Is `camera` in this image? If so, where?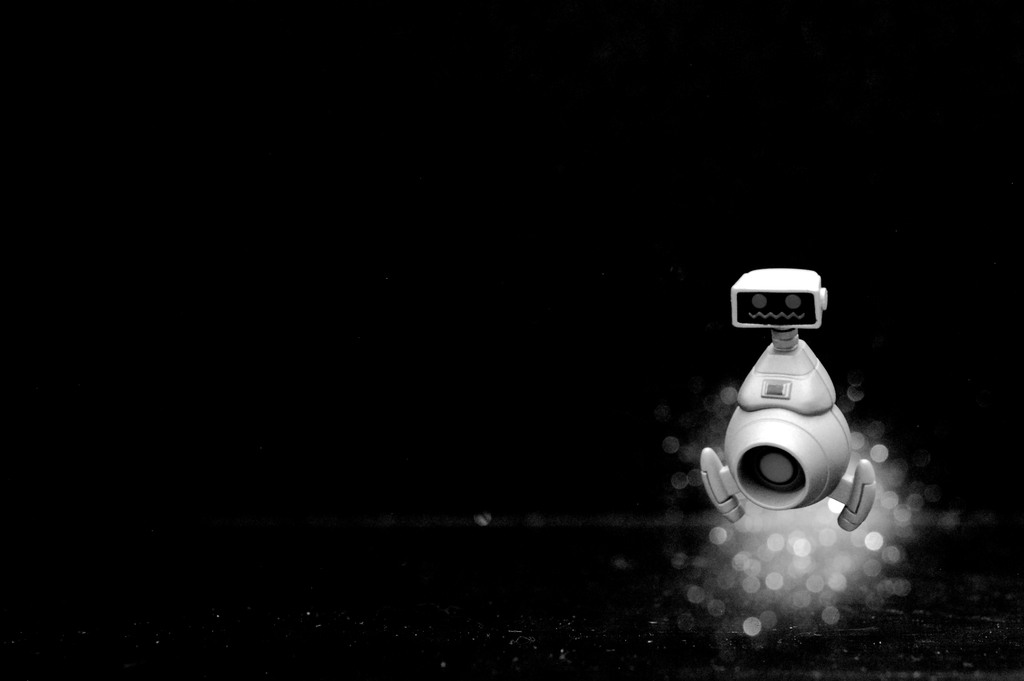
Yes, at x1=700 y1=274 x2=875 y2=514.
